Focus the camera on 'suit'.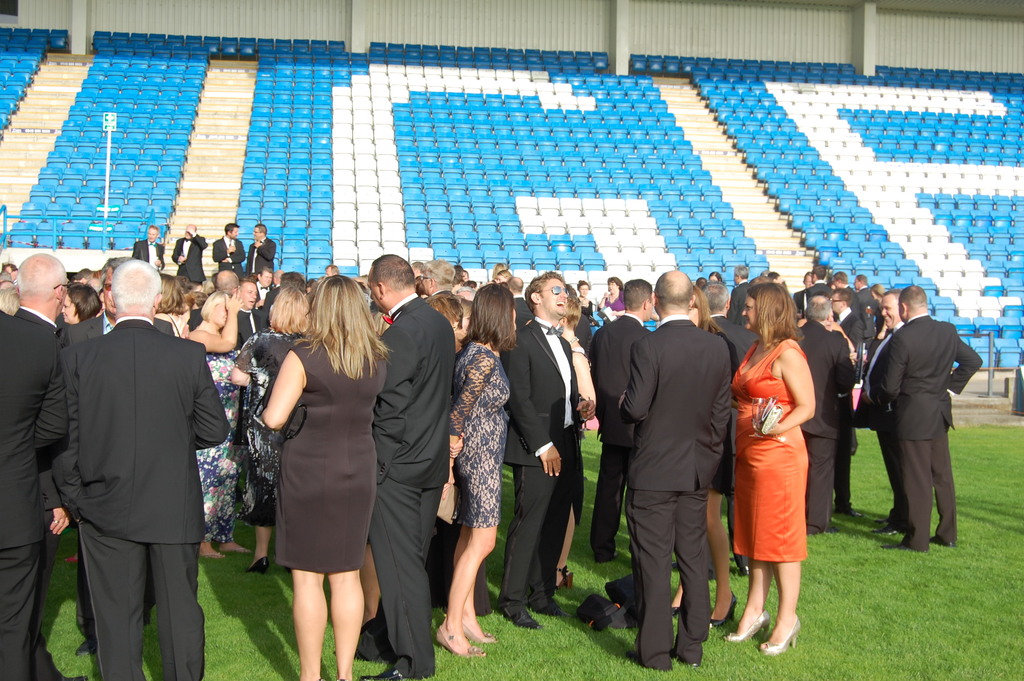
Focus region: {"x1": 247, "y1": 238, "x2": 277, "y2": 277}.
